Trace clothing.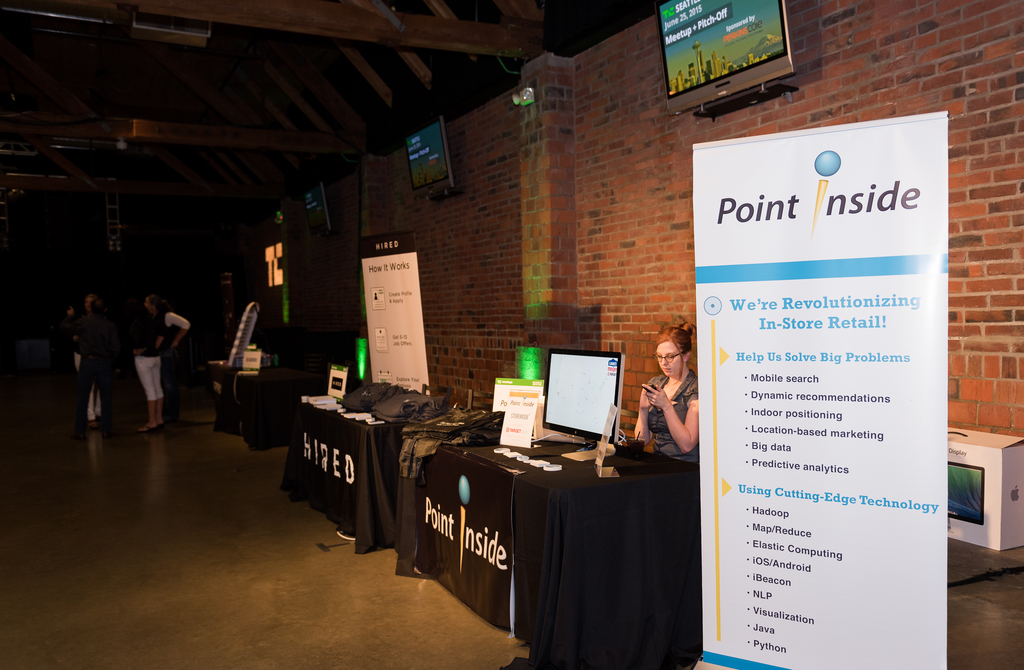
Traced to 61 313 113 434.
